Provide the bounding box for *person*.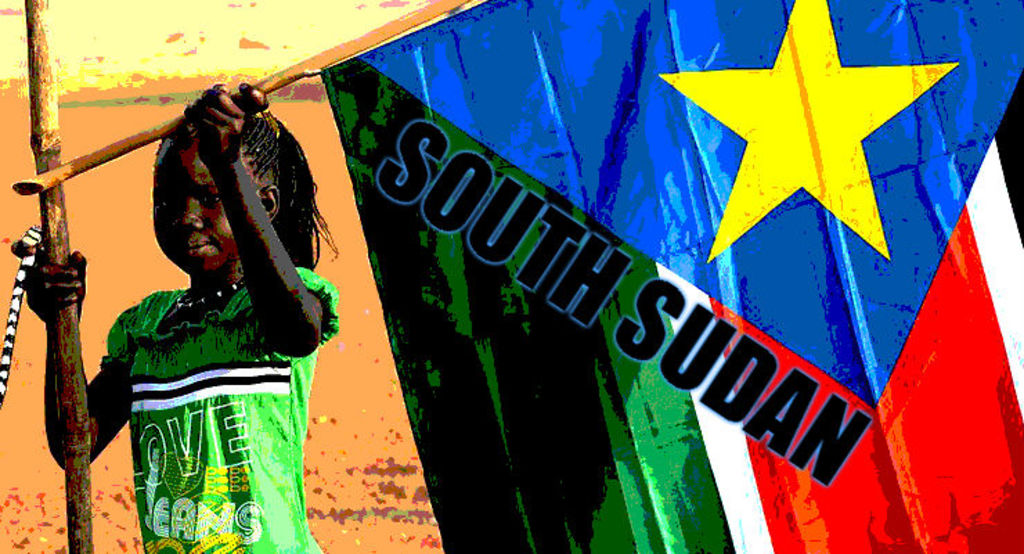
detection(60, 98, 316, 508).
